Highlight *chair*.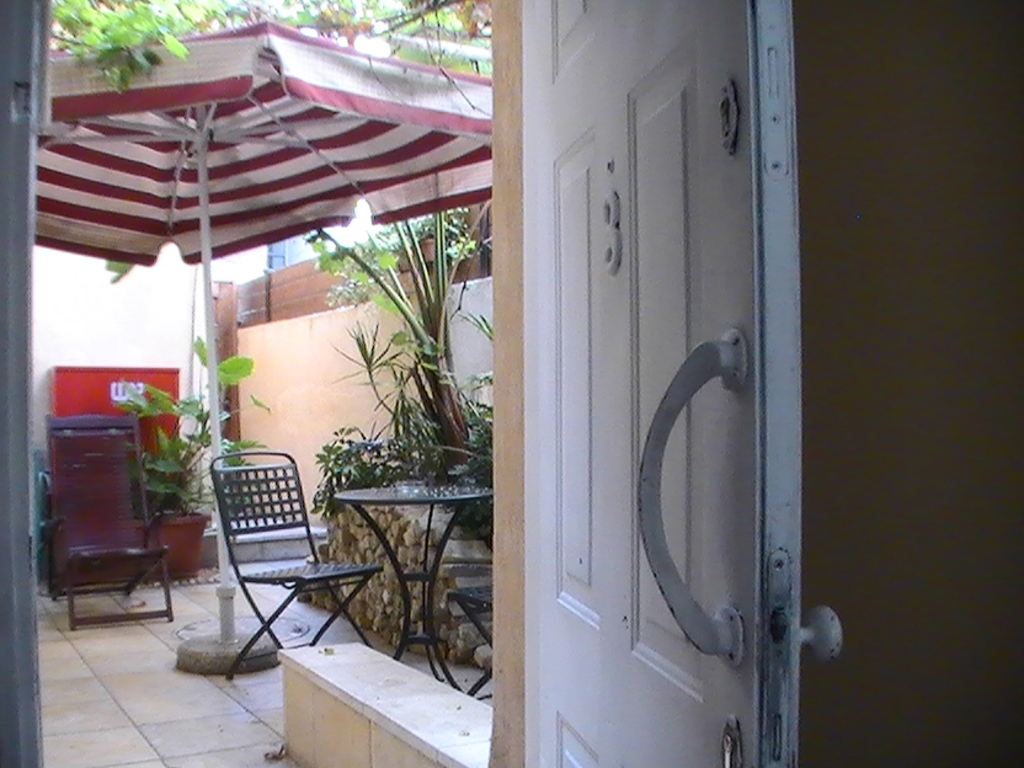
Highlighted region: 182:444:337:681.
